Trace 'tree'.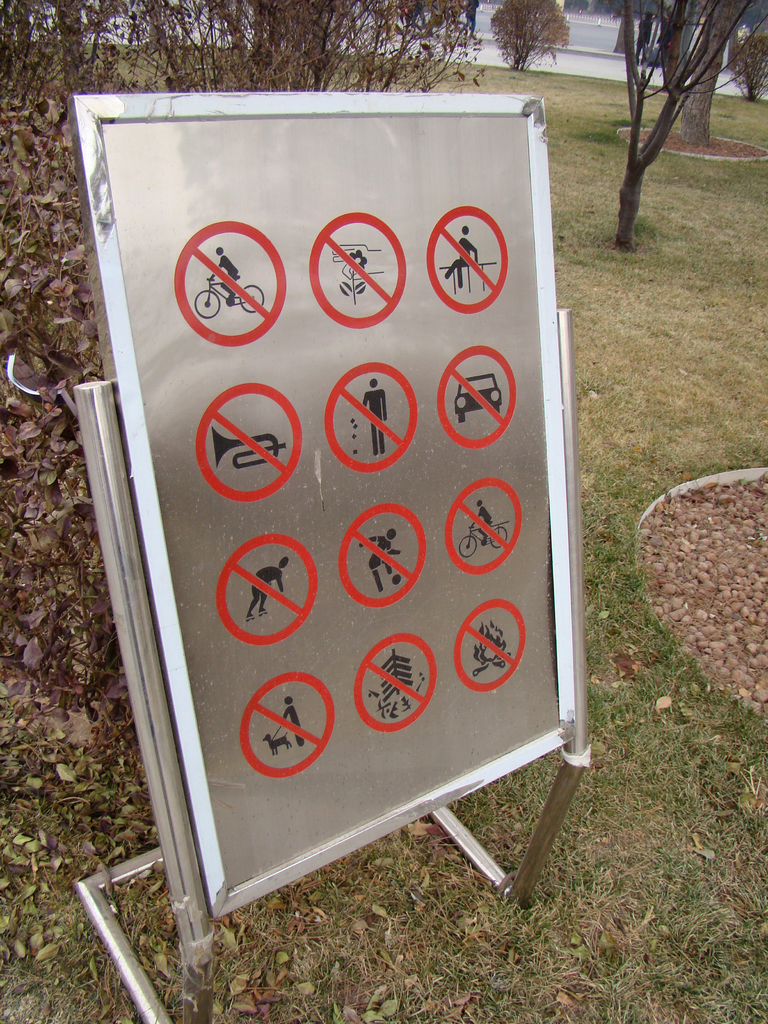
Traced to x1=612, y1=0, x2=751, y2=255.
